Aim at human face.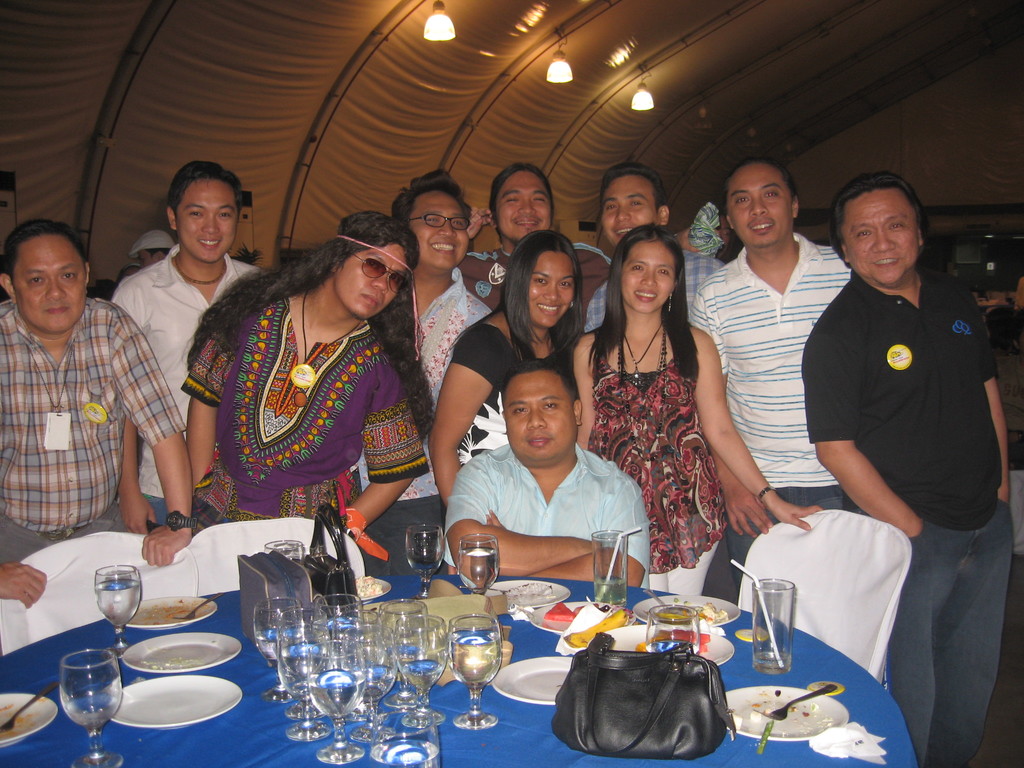
Aimed at region(601, 176, 658, 250).
